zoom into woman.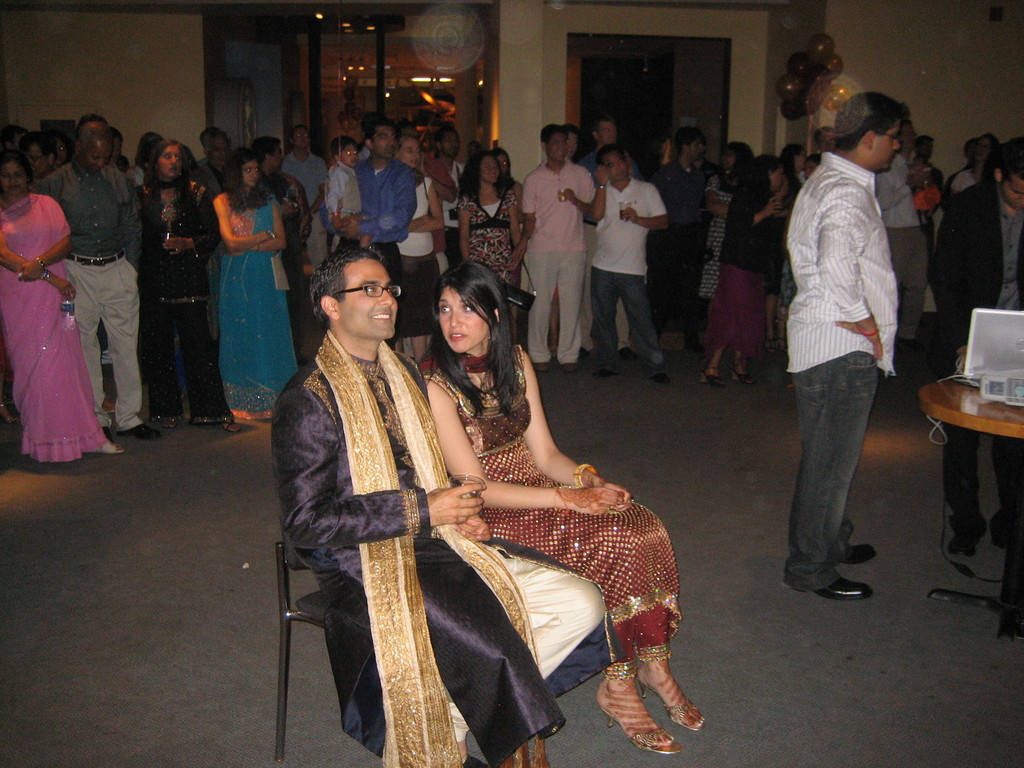
Zoom target: rect(386, 135, 444, 369).
